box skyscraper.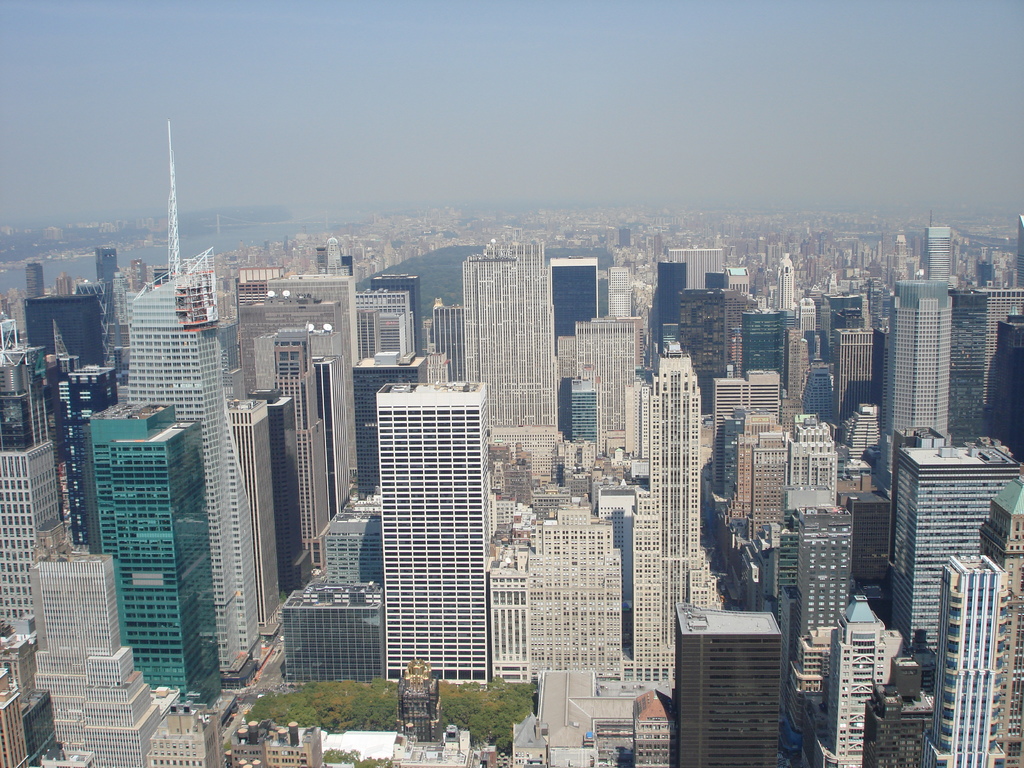
<box>236,268,276,297</box>.
